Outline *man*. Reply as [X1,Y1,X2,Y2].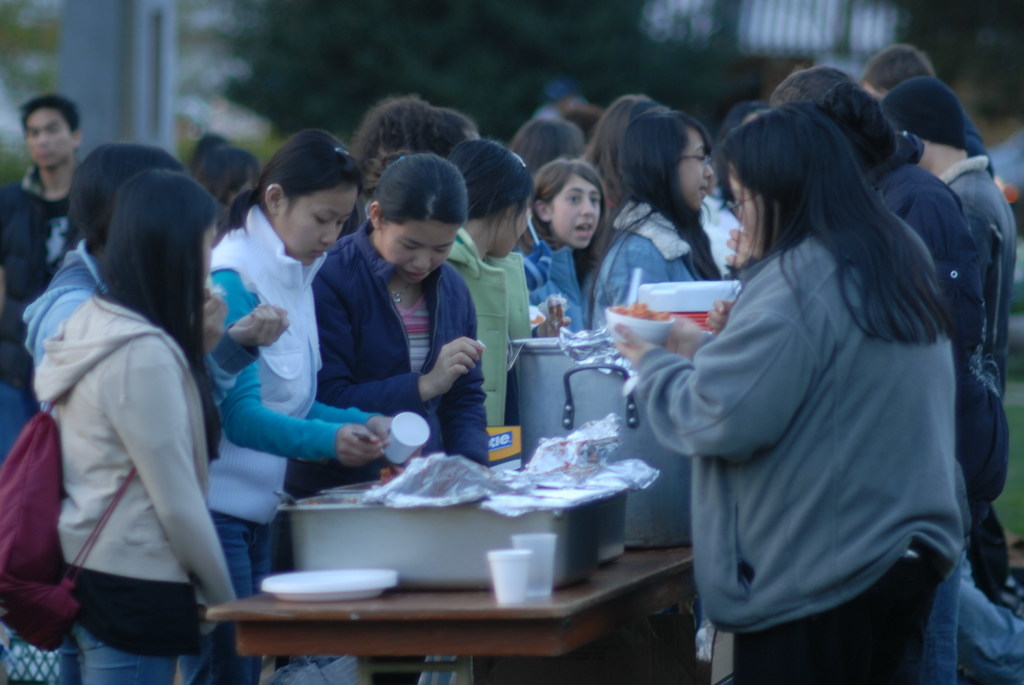
[881,80,1012,398].
